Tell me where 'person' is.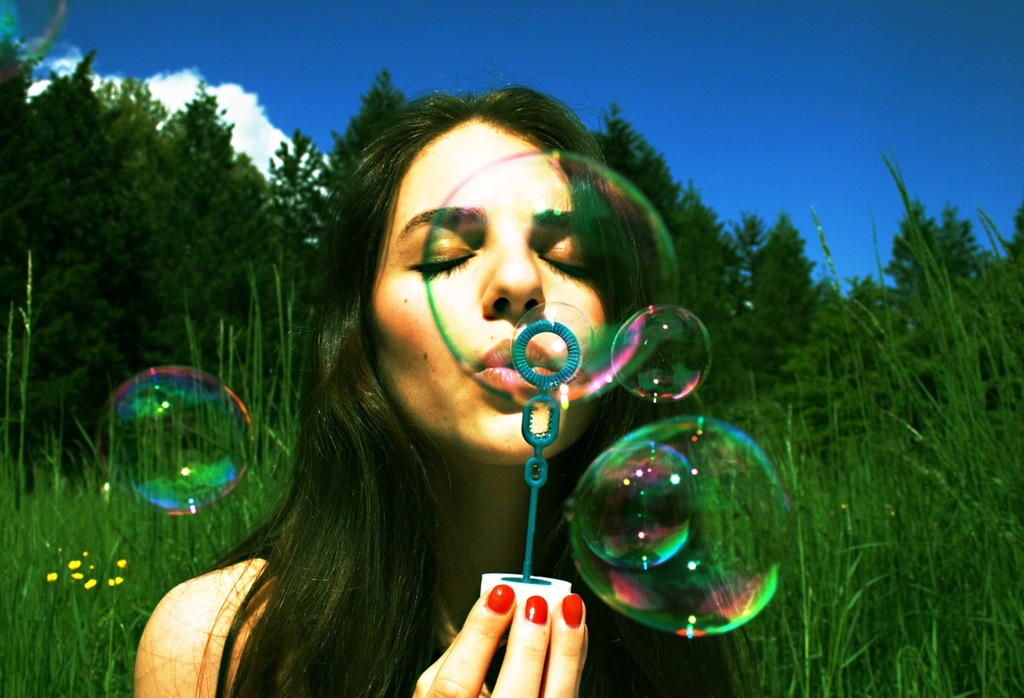
'person' is at 123 126 715 696.
